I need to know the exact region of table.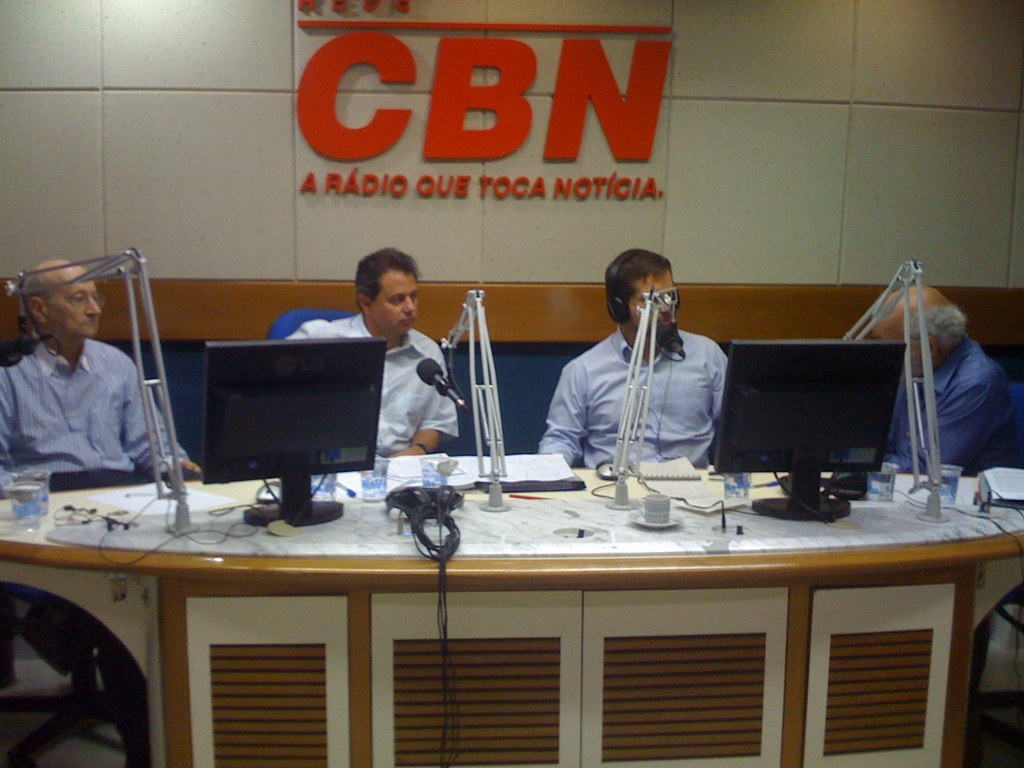
Region: box=[77, 460, 1021, 758].
